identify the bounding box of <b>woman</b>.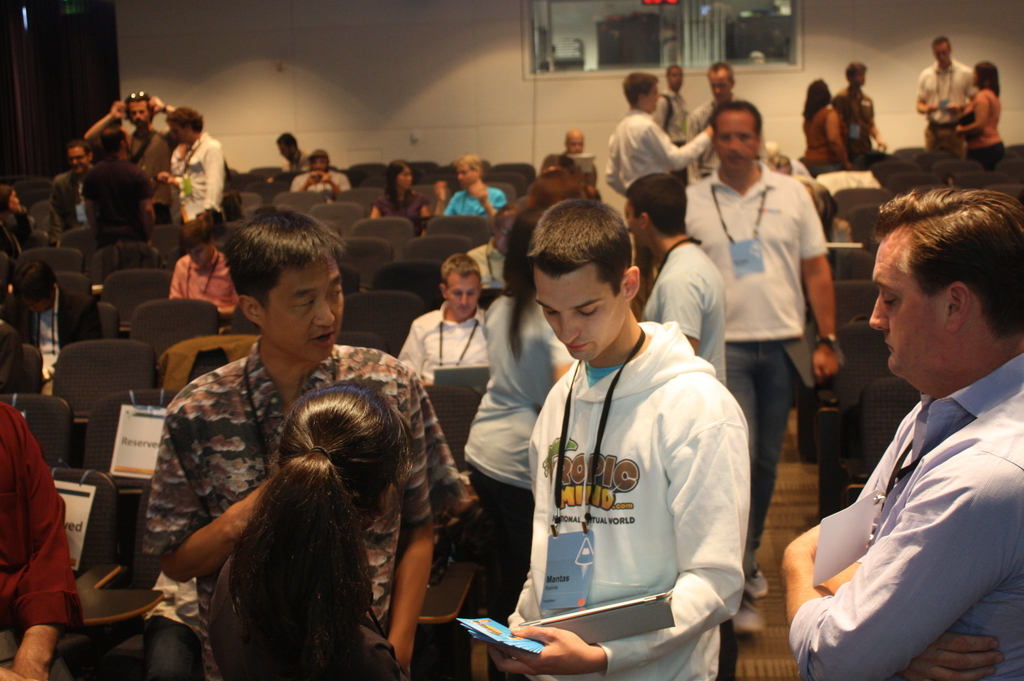
box=[796, 74, 860, 177].
